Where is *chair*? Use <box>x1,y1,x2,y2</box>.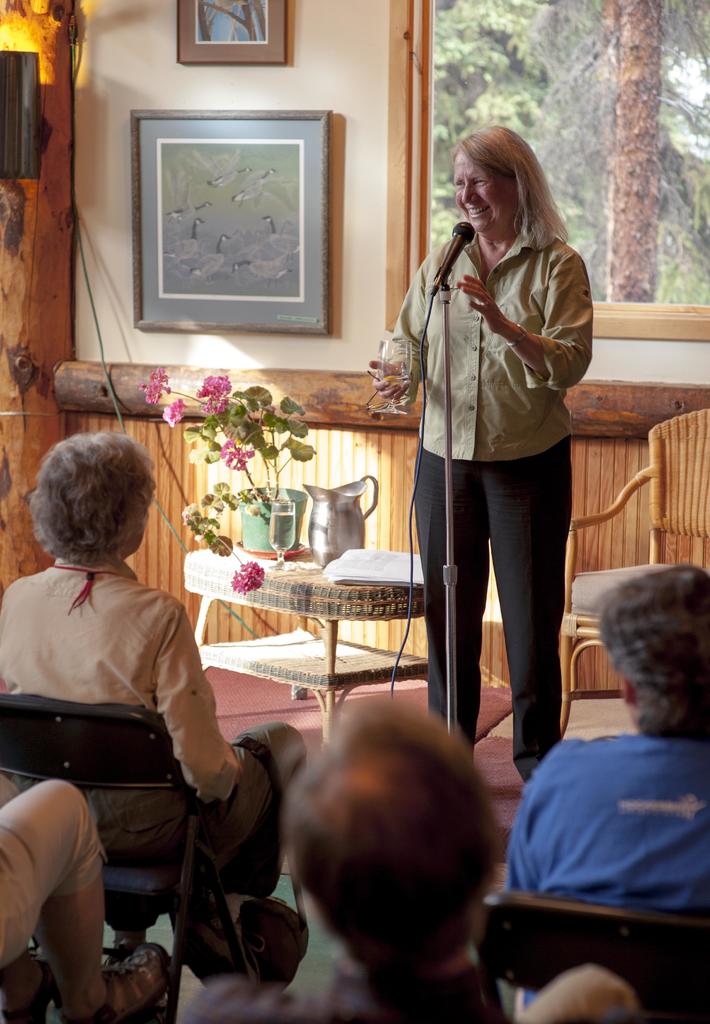
<box>477,889,709,1023</box>.
